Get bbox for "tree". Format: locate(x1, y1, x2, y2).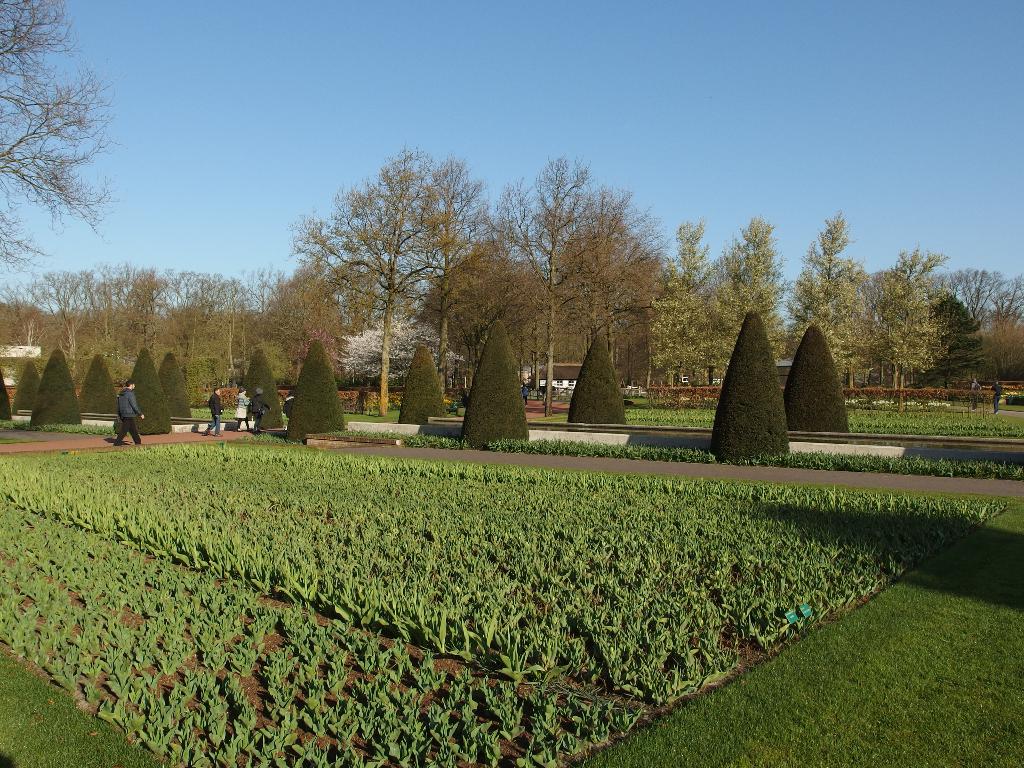
locate(13, 362, 38, 410).
